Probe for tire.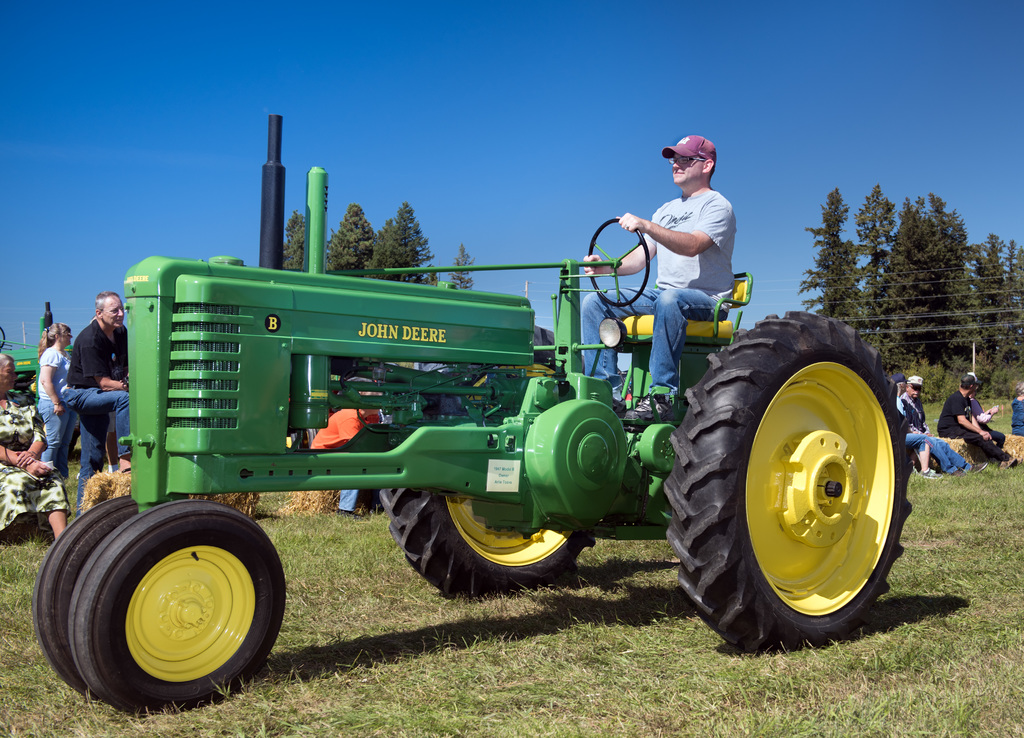
Probe result: <region>669, 310, 921, 657</region>.
